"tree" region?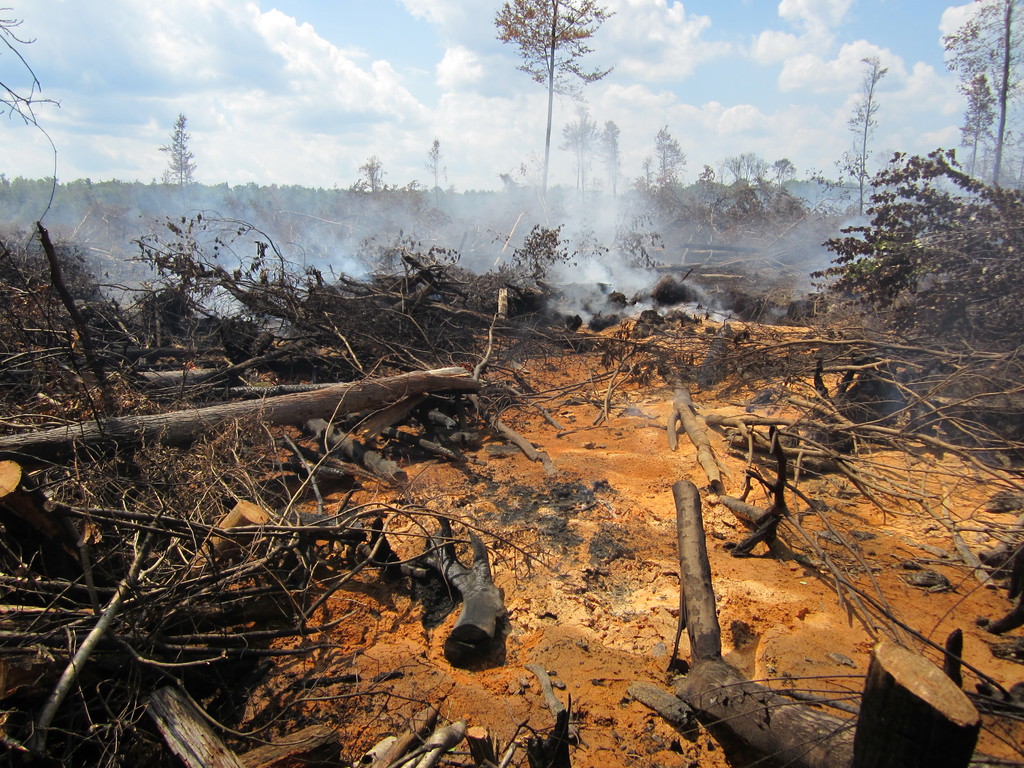
l=356, t=156, r=385, b=197
